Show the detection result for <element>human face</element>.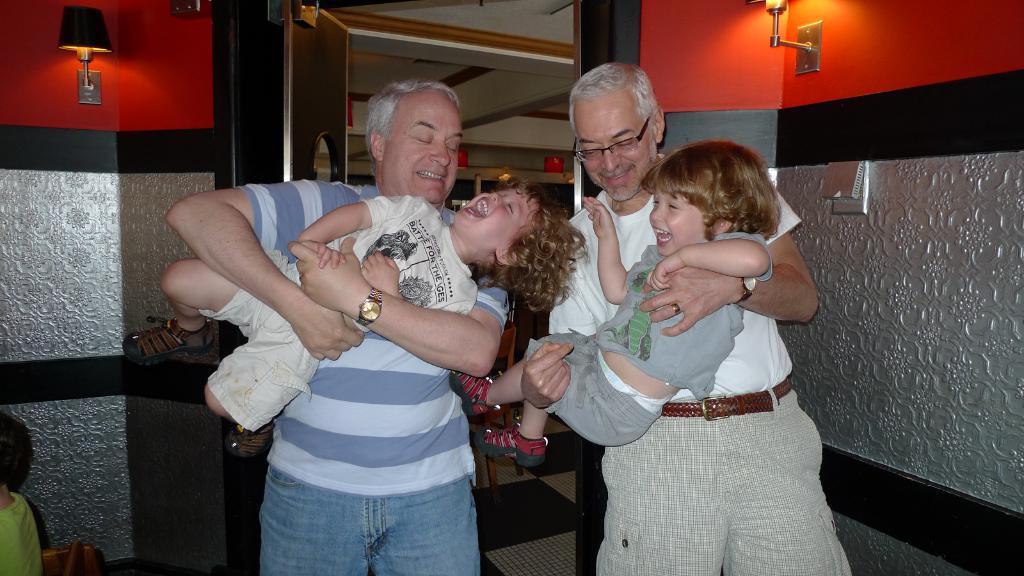
l=652, t=186, r=706, b=256.
